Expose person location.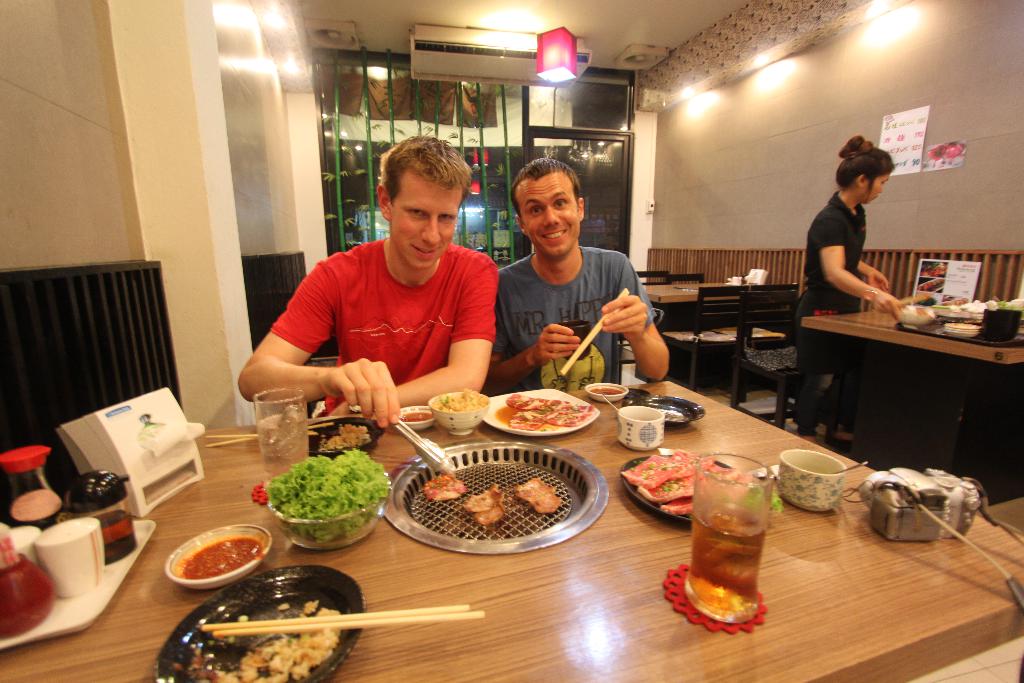
Exposed at (484,158,673,395).
